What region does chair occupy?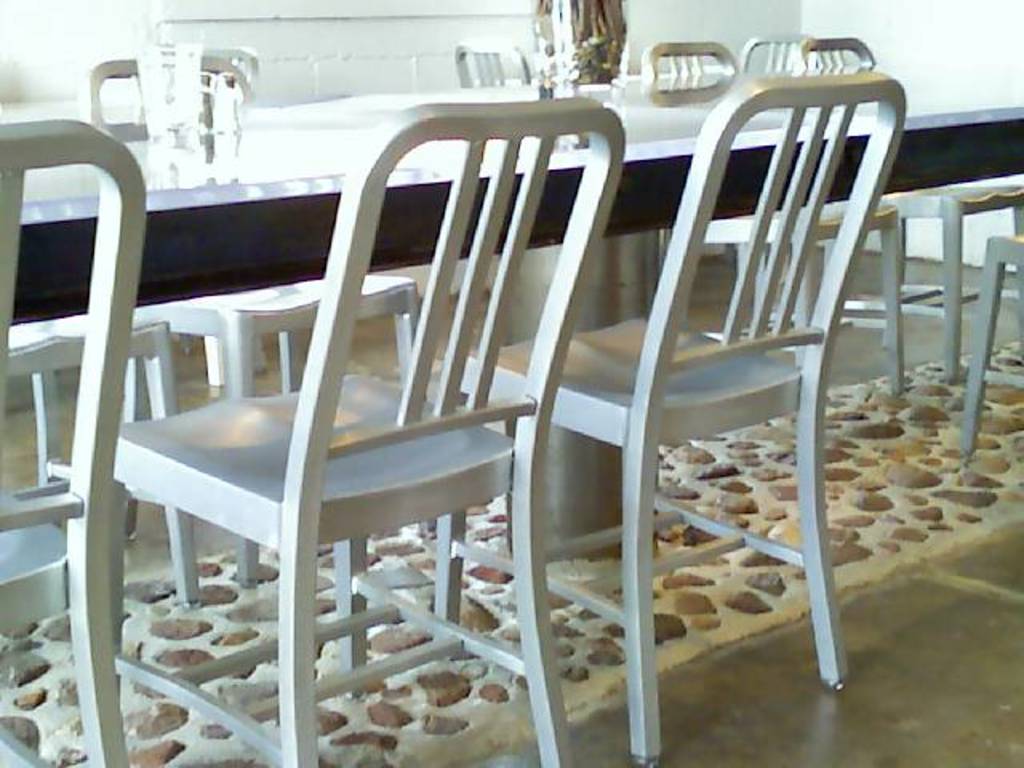
955/234/1022/451.
